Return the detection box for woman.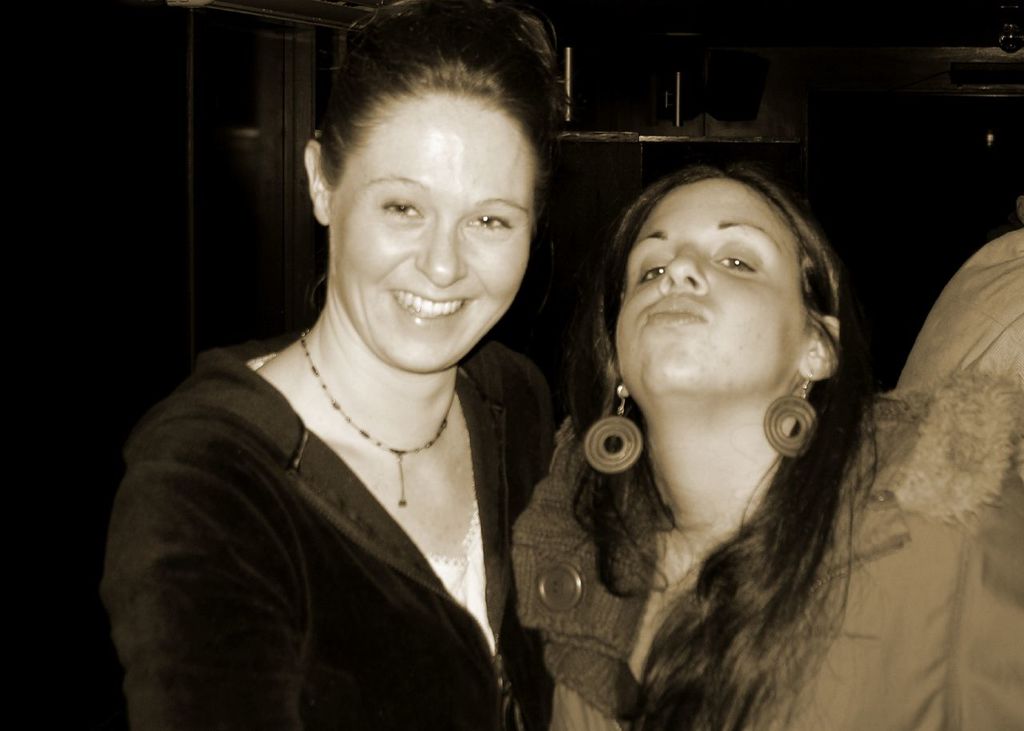
[113,36,601,730].
